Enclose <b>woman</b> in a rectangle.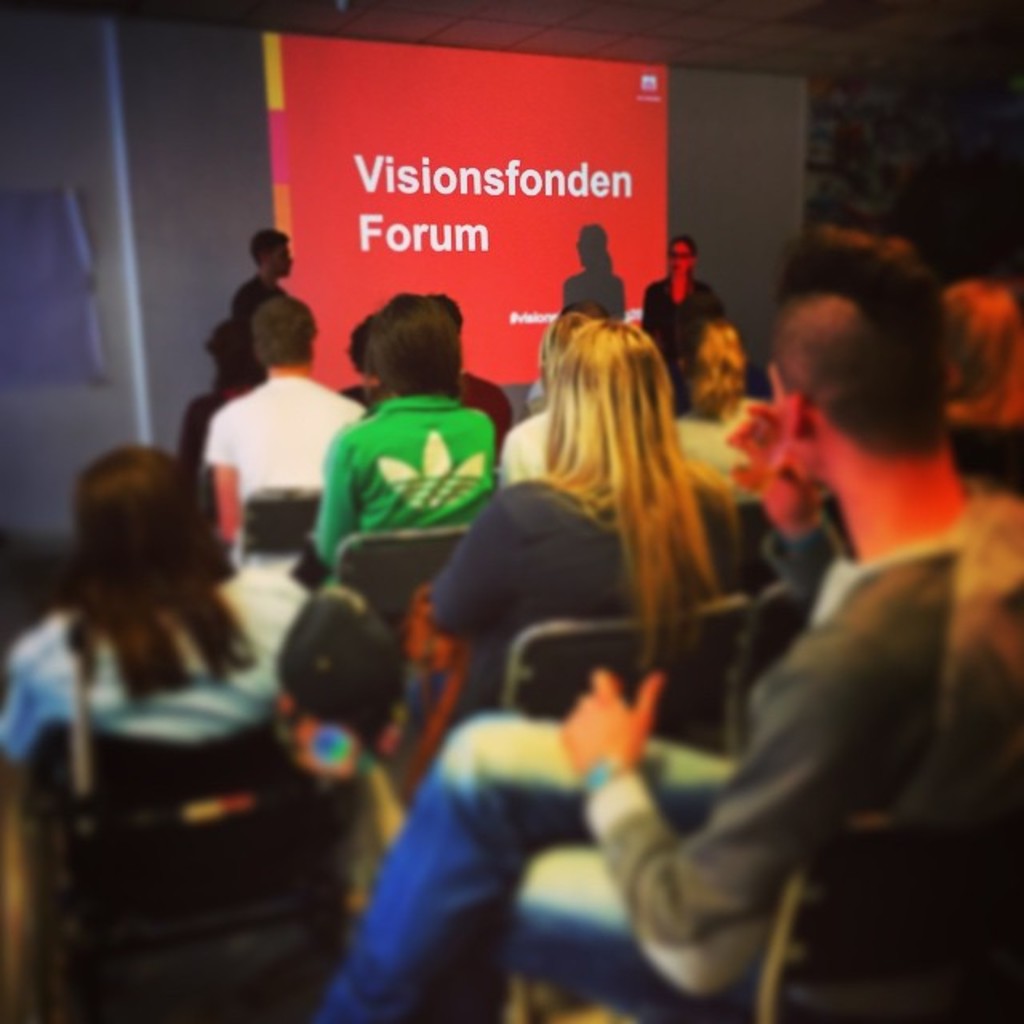
locate(666, 318, 803, 530).
